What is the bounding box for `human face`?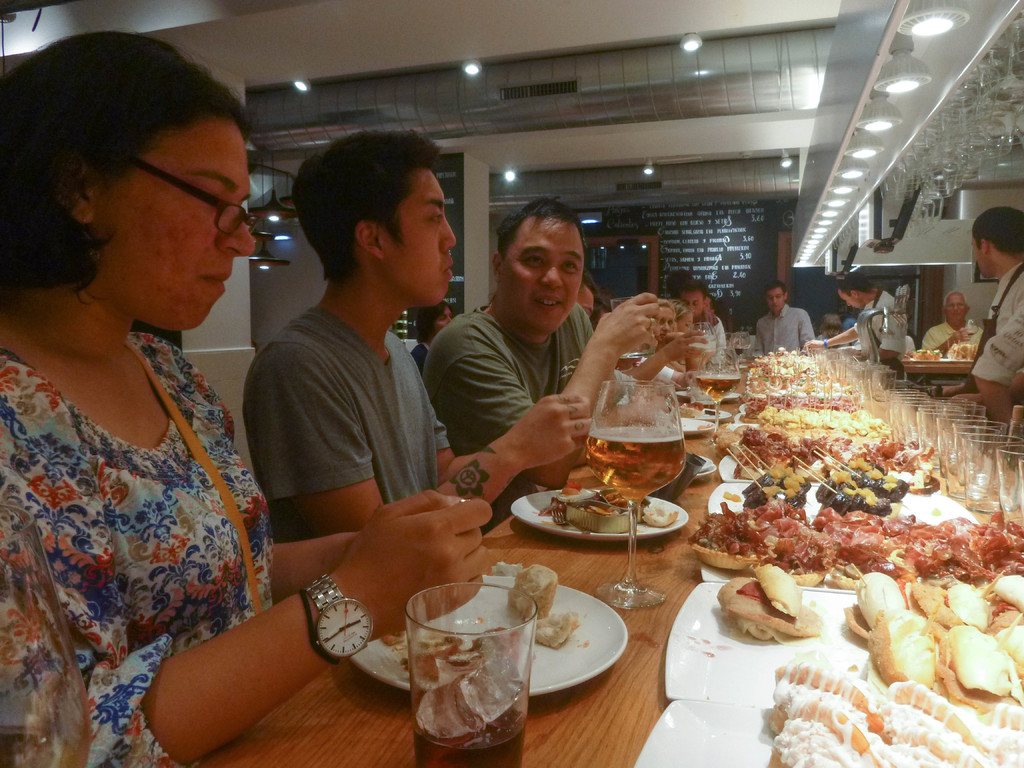
<bbox>973, 234, 984, 278</bbox>.
